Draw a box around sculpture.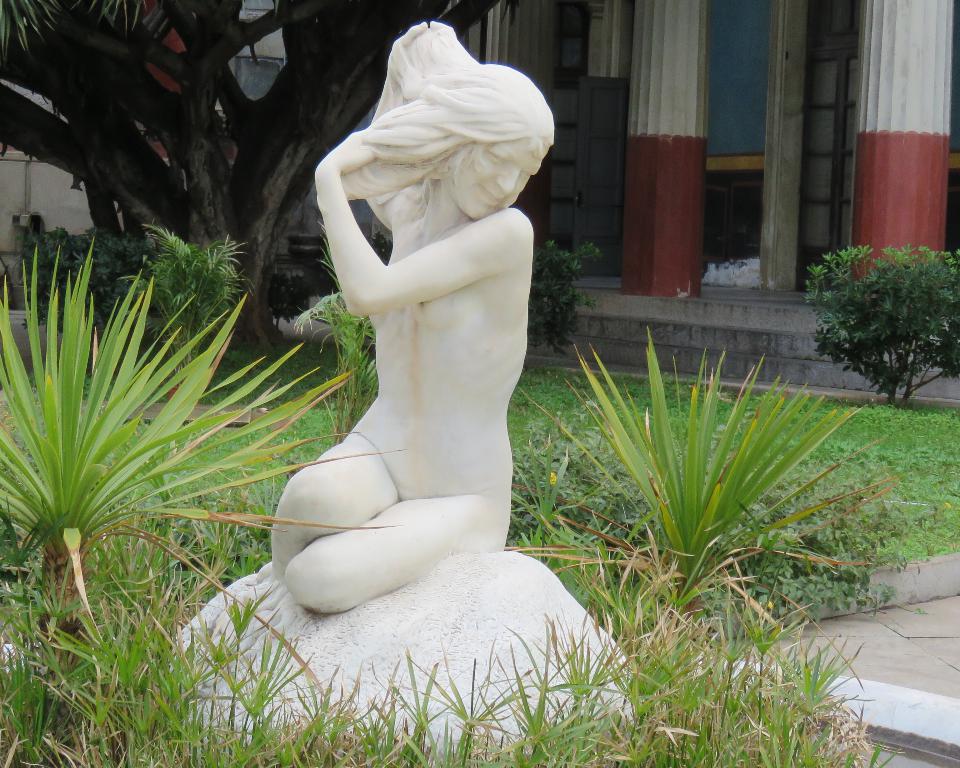
Rect(249, 1, 575, 667).
